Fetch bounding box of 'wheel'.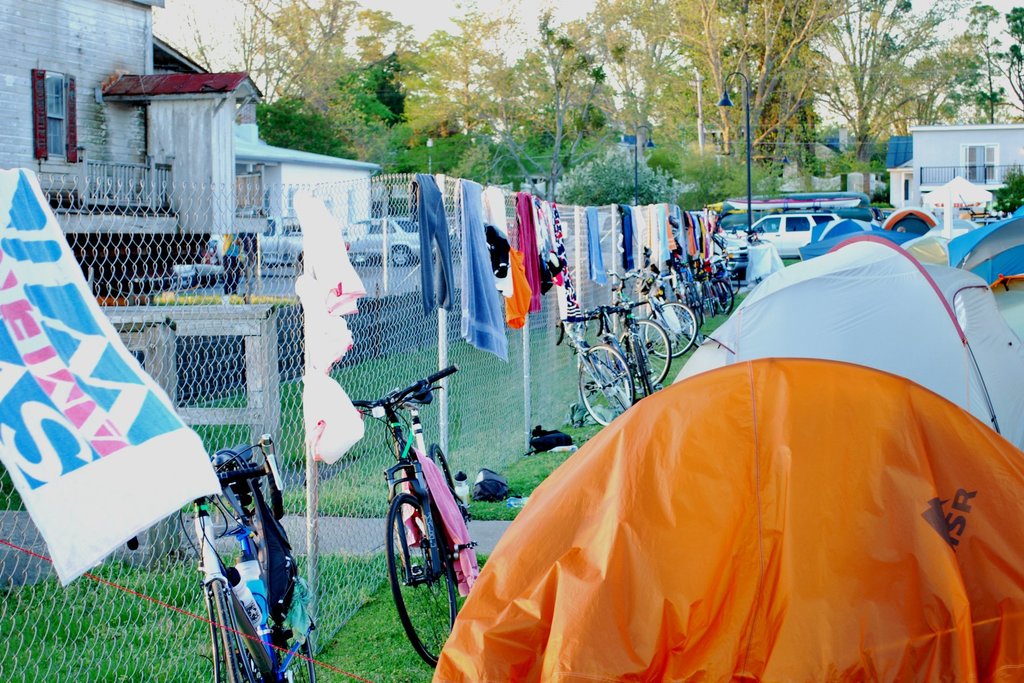
Bbox: (706, 276, 719, 318).
